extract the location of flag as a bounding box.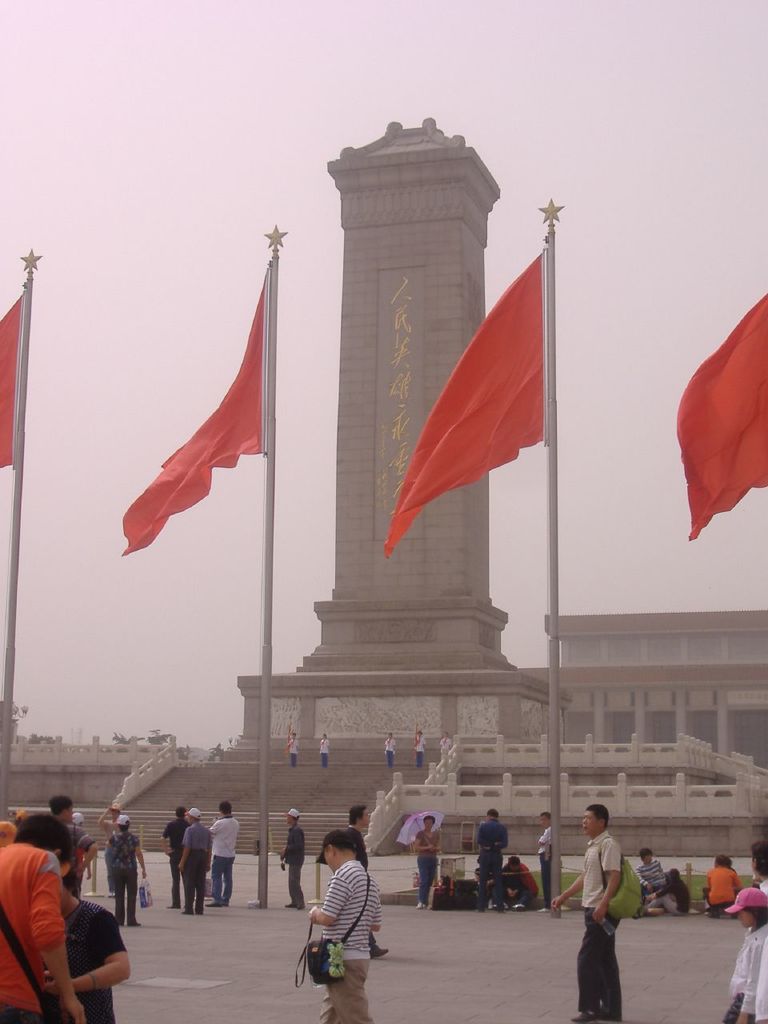
[117, 280, 271, 554].
